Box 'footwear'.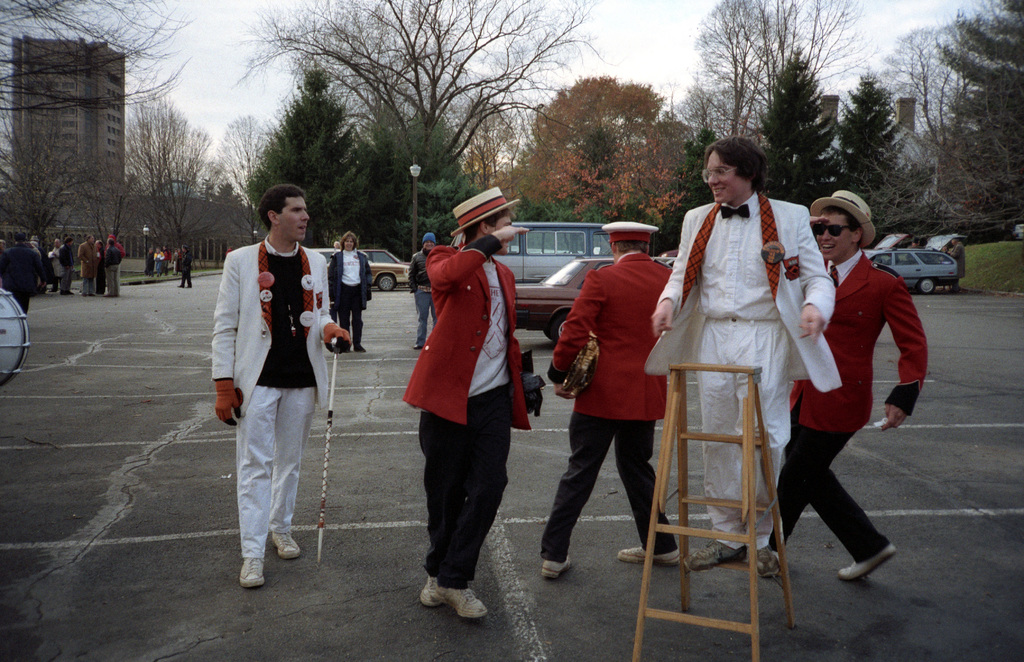
764,554,781,575.
